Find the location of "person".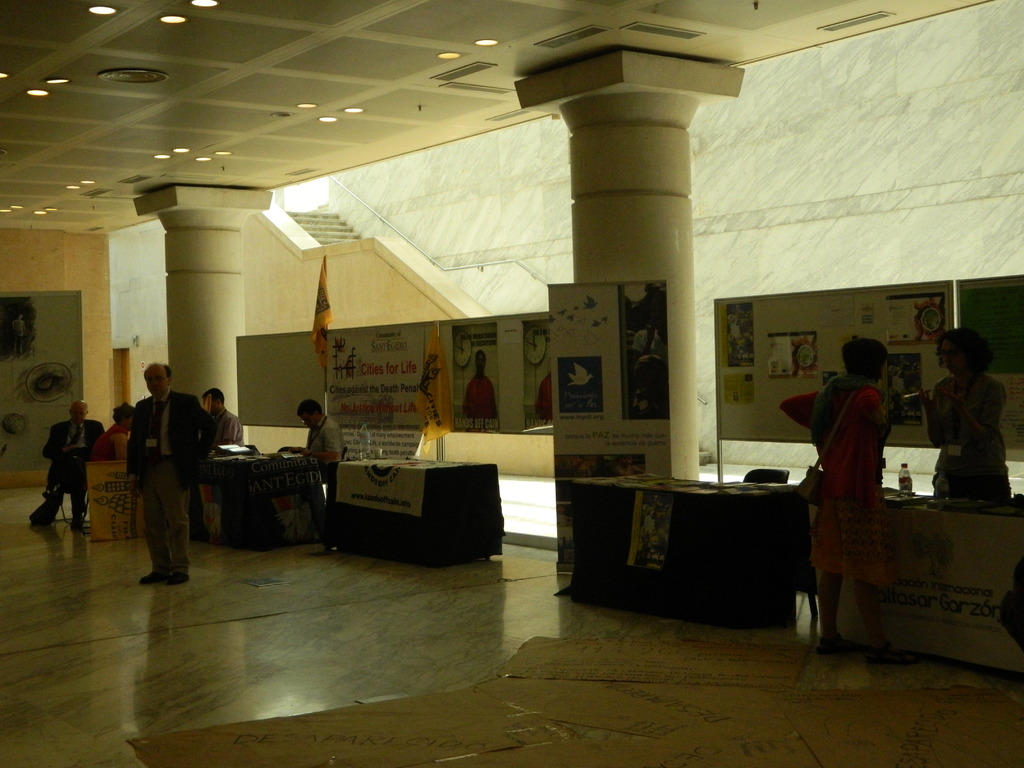
Location: rect(200, 396, 248, 445).
